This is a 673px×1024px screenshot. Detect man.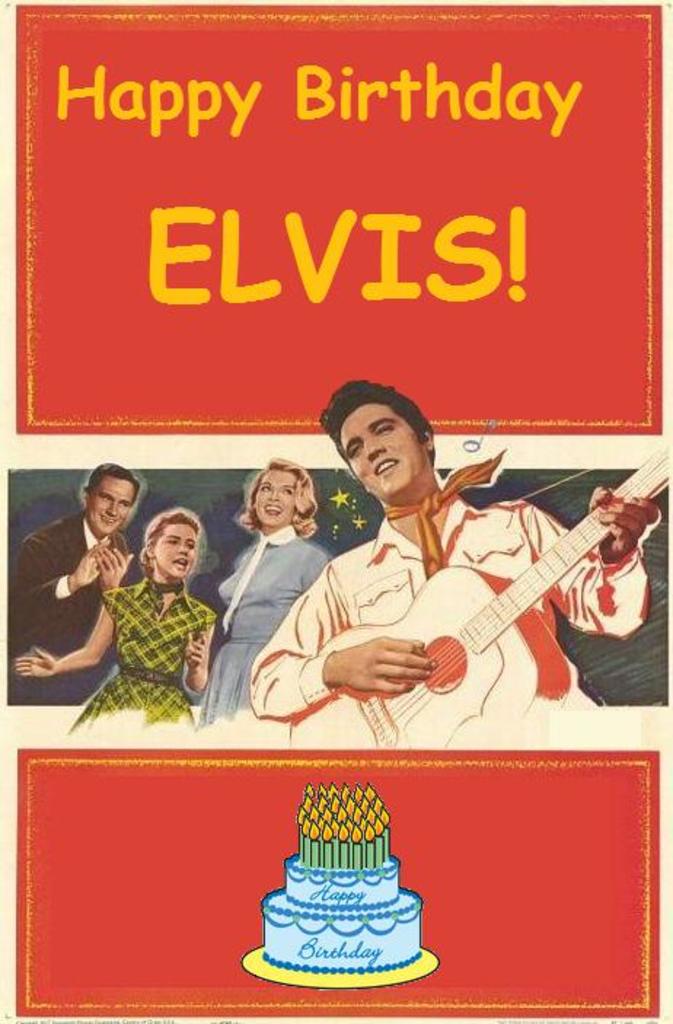
locate(245, 377, 658, 714).
